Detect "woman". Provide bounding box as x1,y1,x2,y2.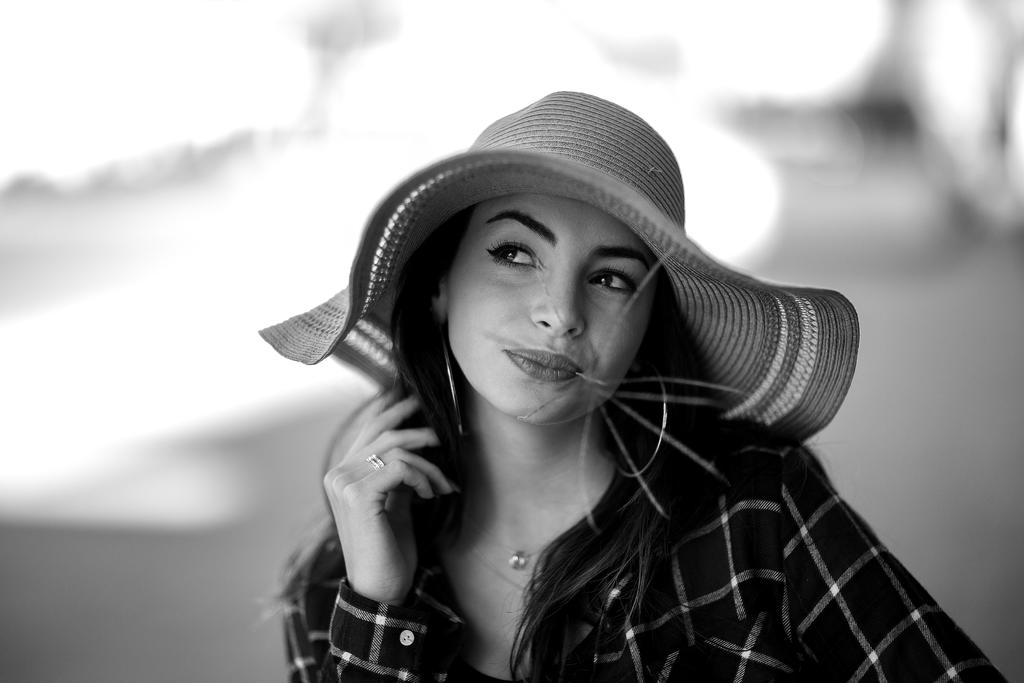
227,70,899,682.
